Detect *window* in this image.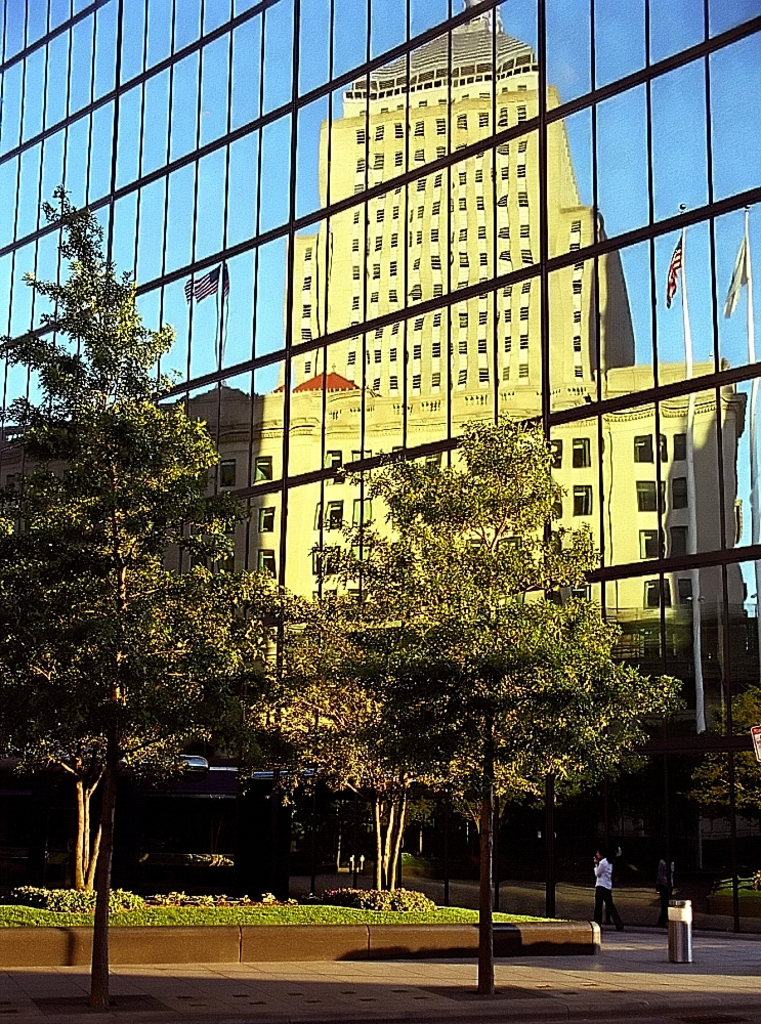
Detection: 249, 457, 272, 483.
